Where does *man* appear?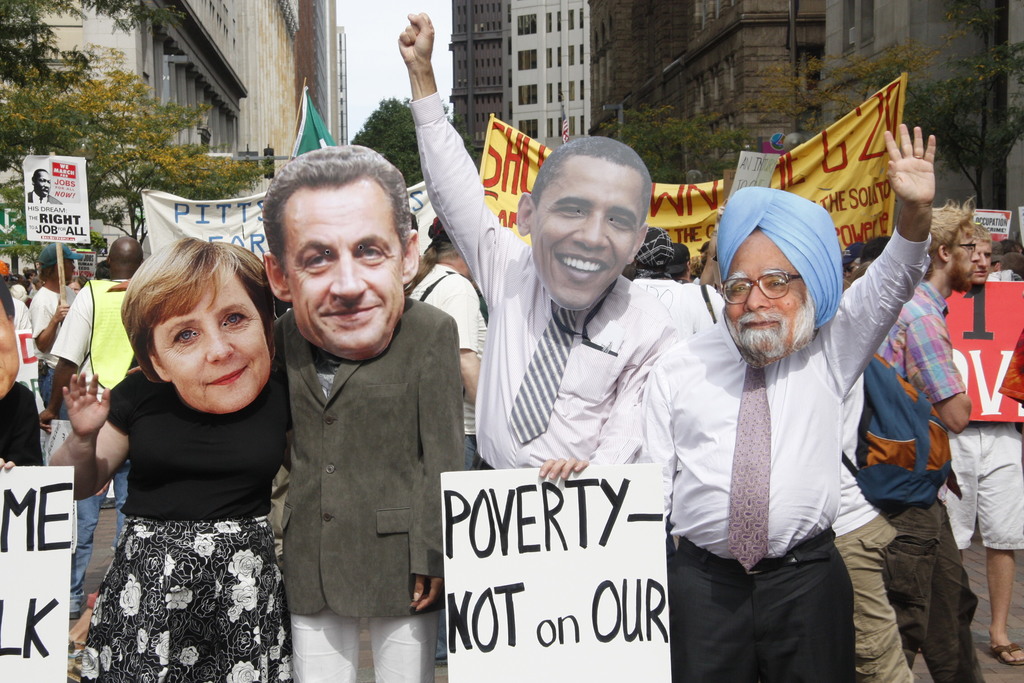
Appears at detection(669, 119, 945, 679).
